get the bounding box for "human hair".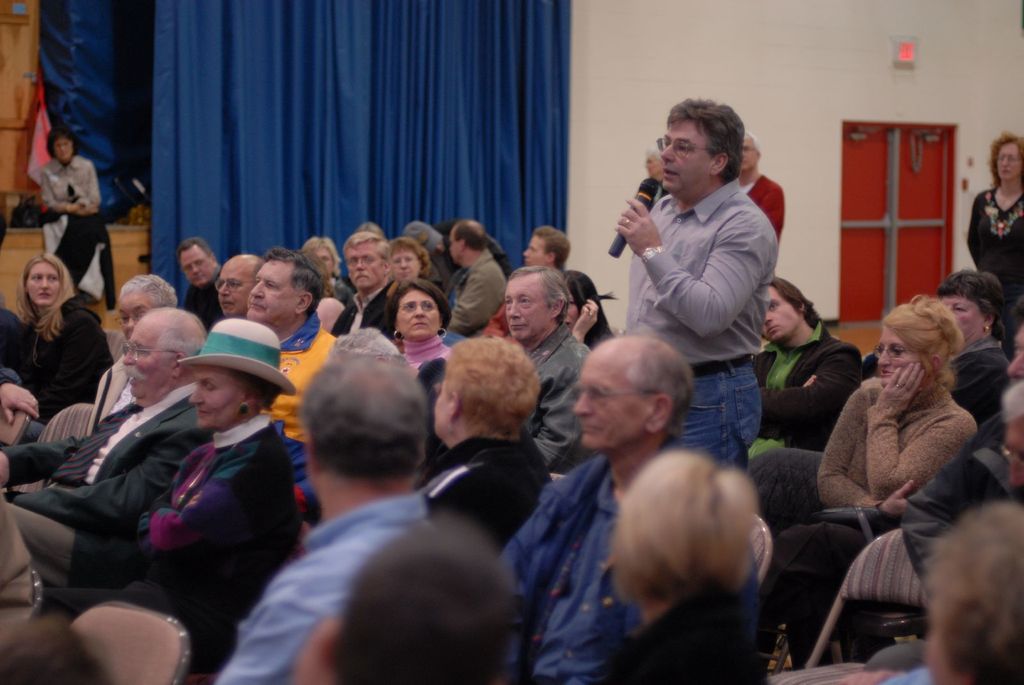
1002/379/1023/425.
